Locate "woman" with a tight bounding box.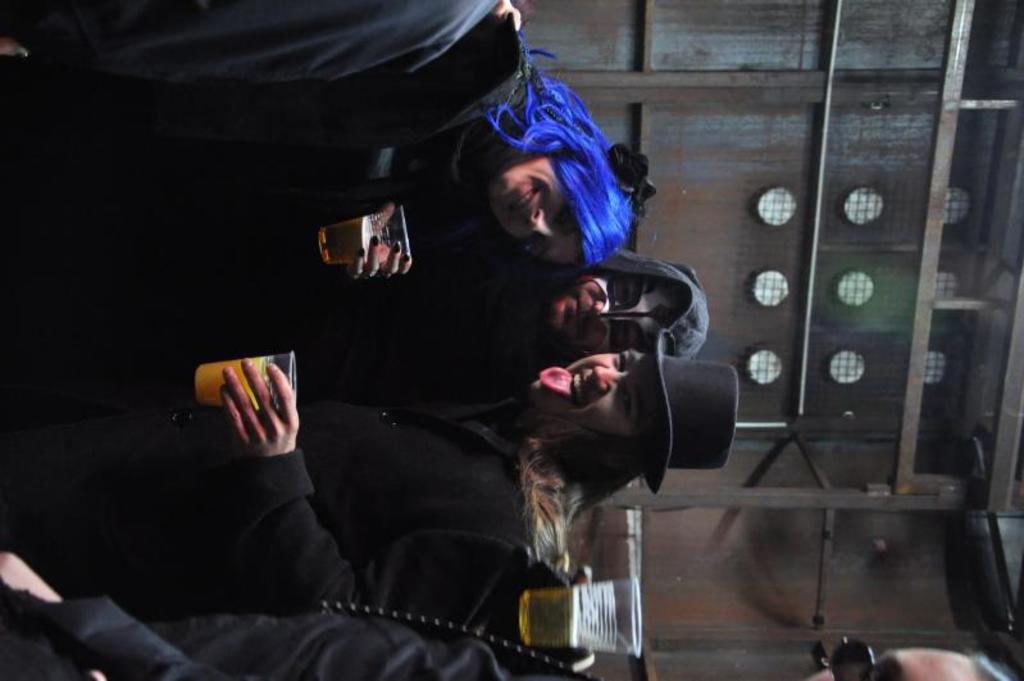
(0,0,628,272).
